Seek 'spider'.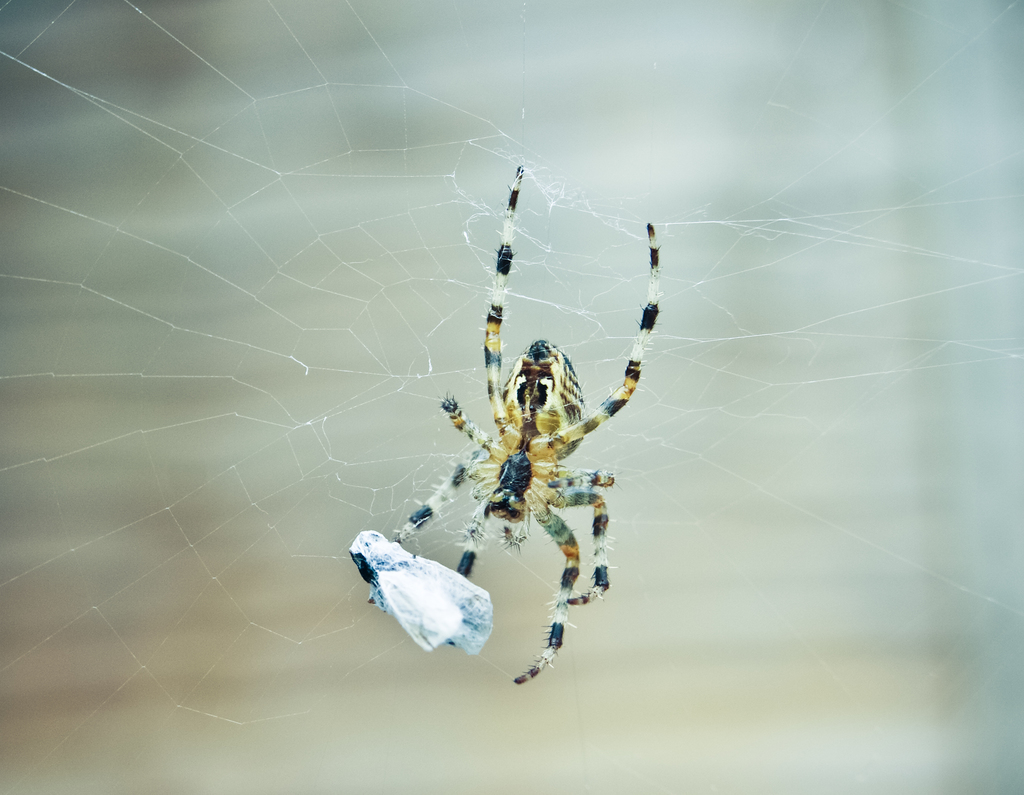
(383, 161, 666, 688).
